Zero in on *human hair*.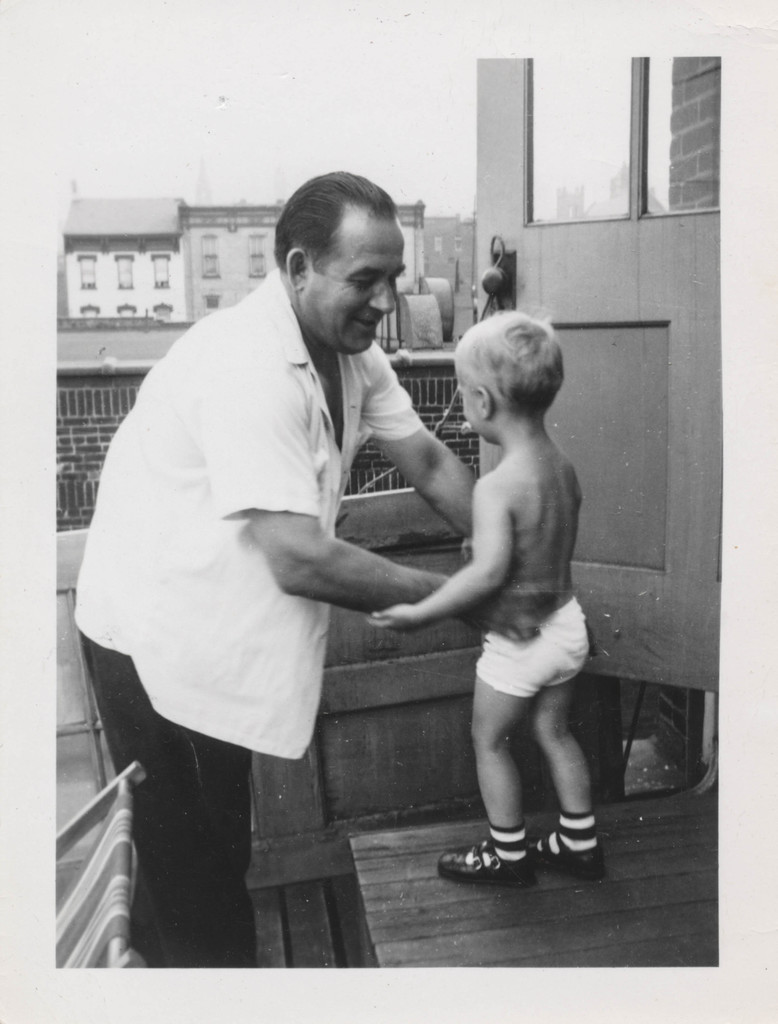
Zeroed in: locate(462, 304, 565, 429).
